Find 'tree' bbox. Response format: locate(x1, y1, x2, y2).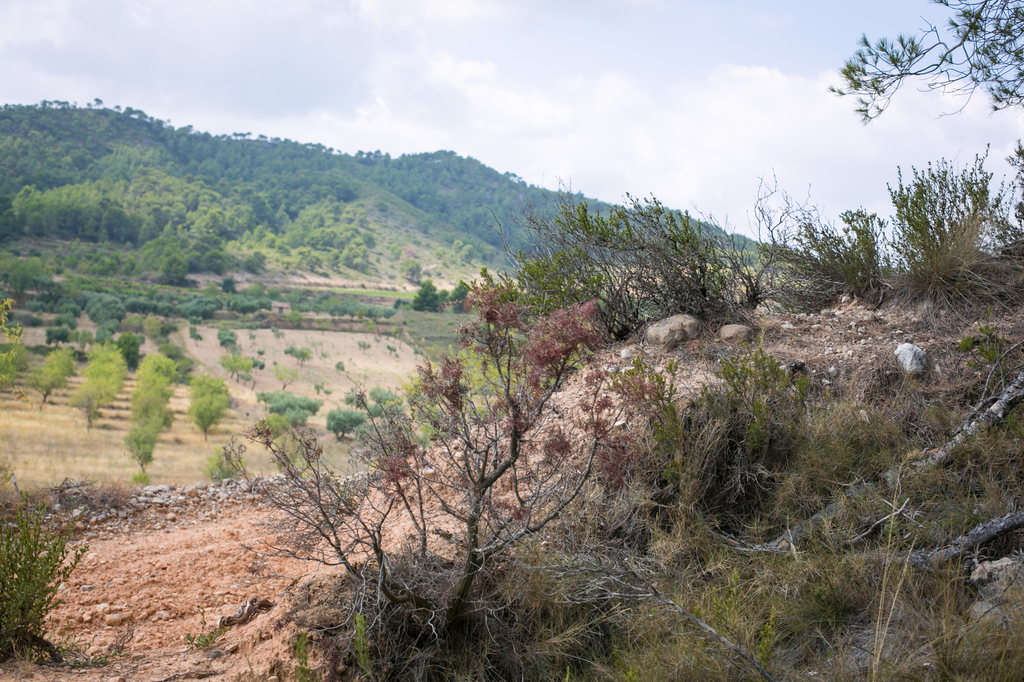
locate(824, 0, 1023, 132).
